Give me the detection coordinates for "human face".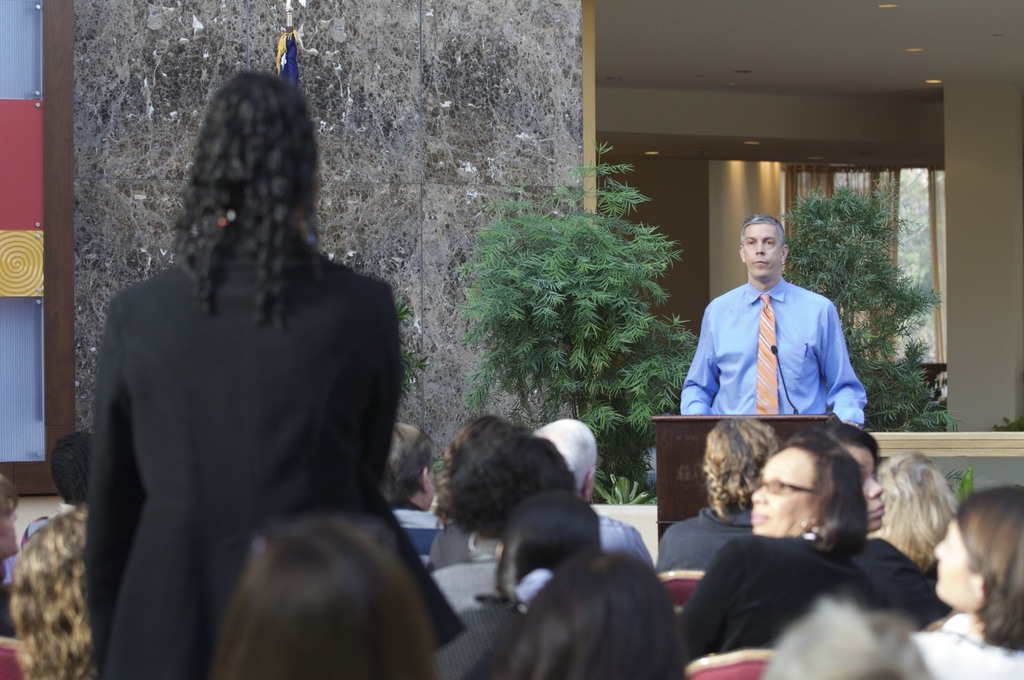
left=749, top=442, right=813, bottom=532.
